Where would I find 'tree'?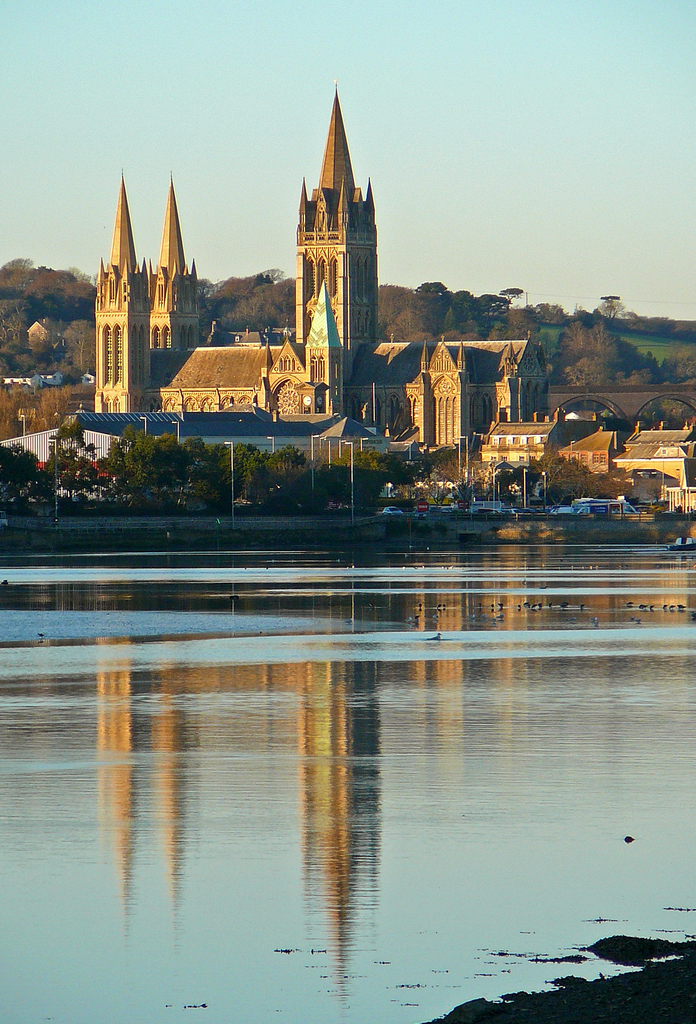
At select_region(155, 436, 186, 502).
